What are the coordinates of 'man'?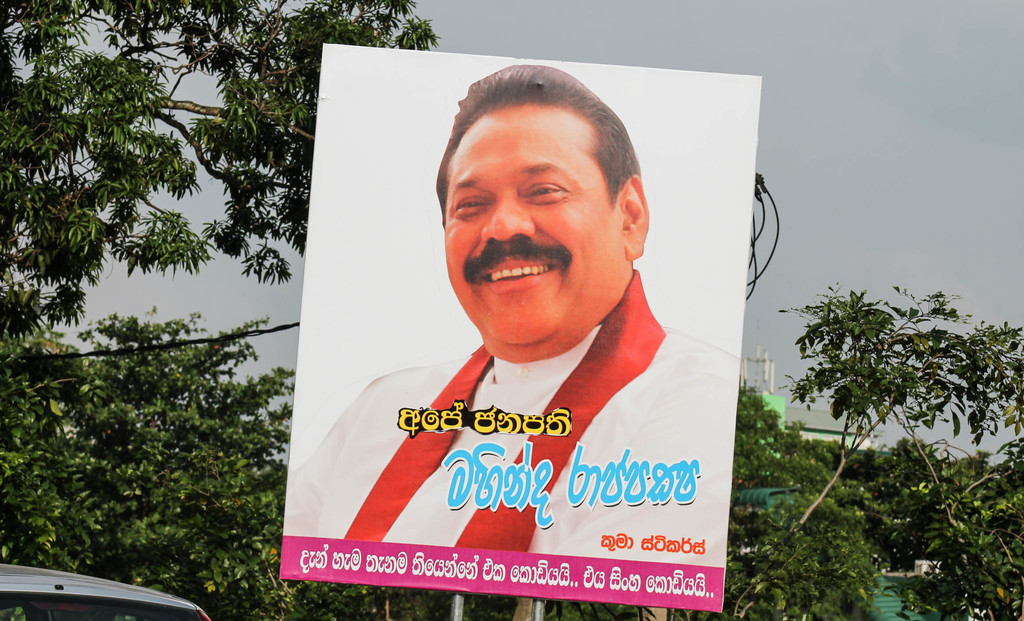
(285,90,741,585).
